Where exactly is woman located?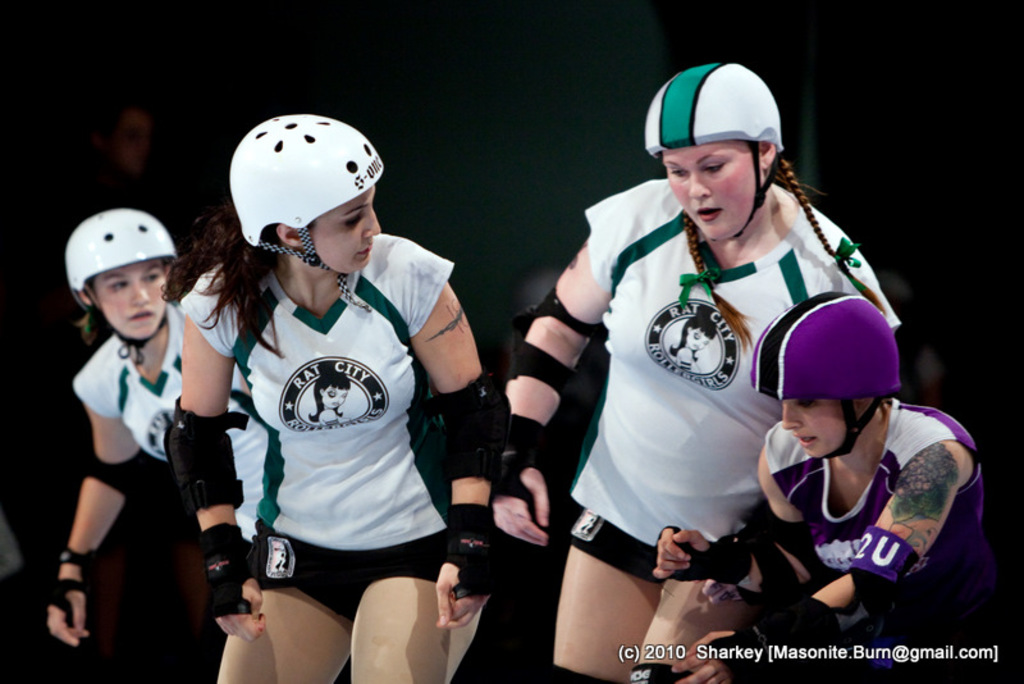
Its bounding box is {"left": 494, "top": 69, "right": 900, "bottom": 683}.
